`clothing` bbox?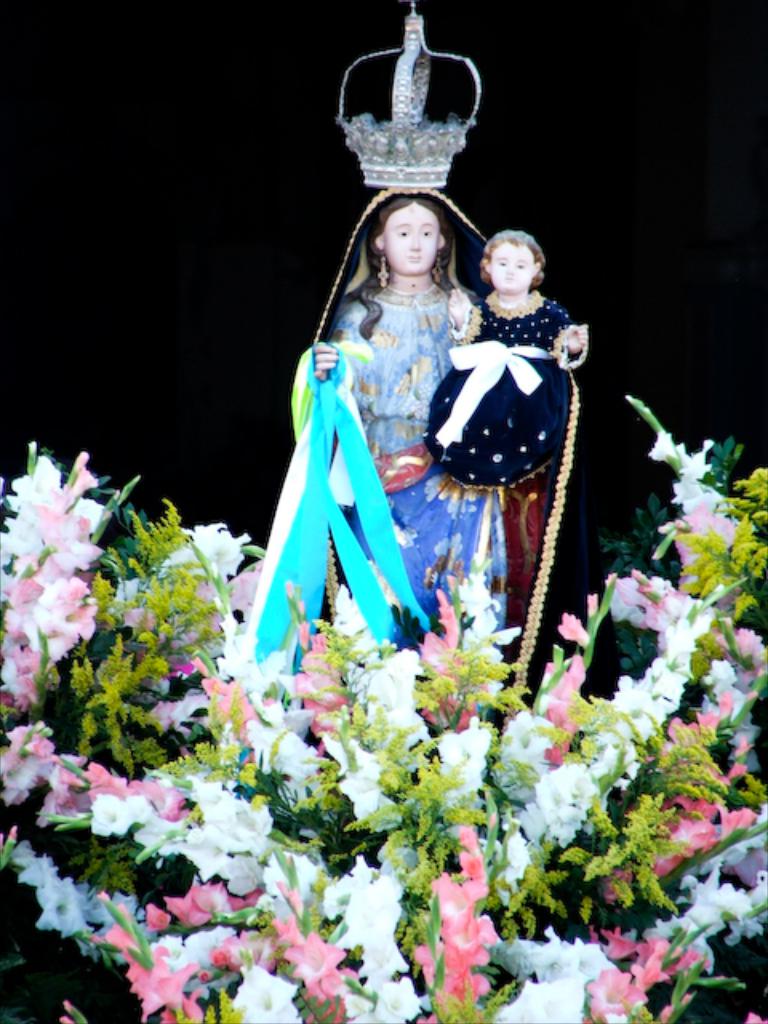
427/296/587/488
